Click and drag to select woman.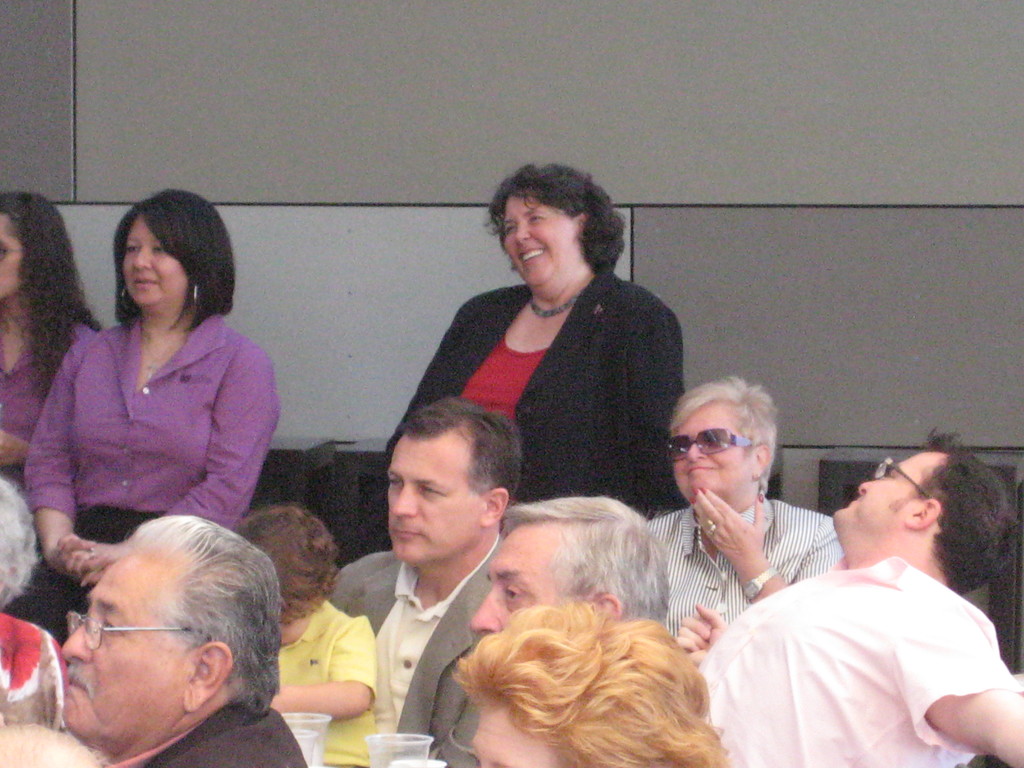
Selection: [x1=0, y1=188, x2=102, y2=506].
